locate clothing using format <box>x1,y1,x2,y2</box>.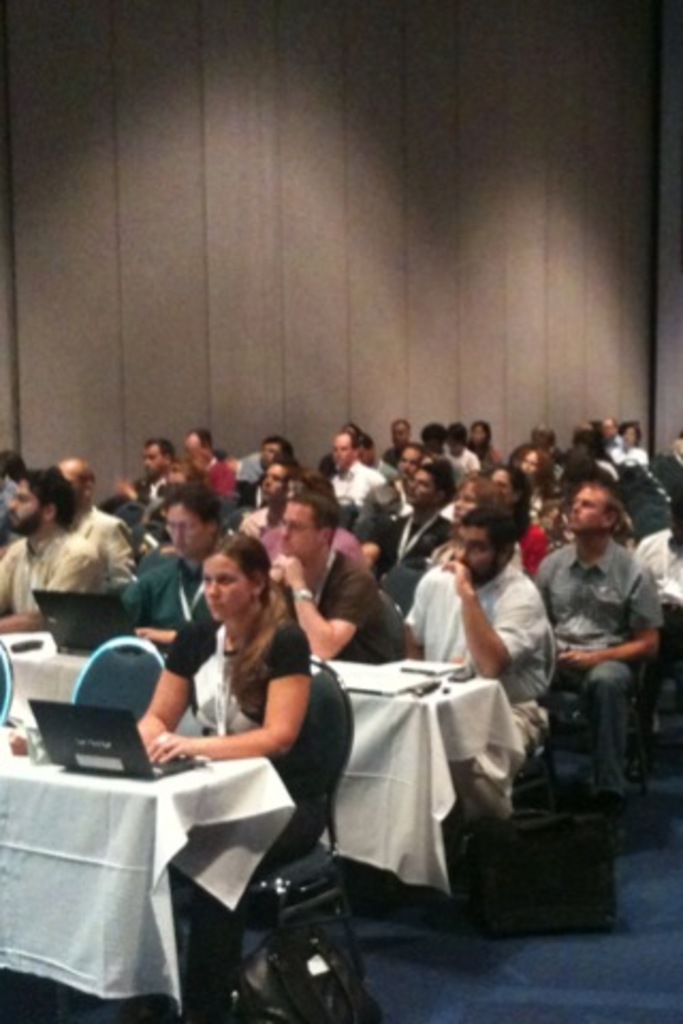
<box>636,527,681,612</box>.
